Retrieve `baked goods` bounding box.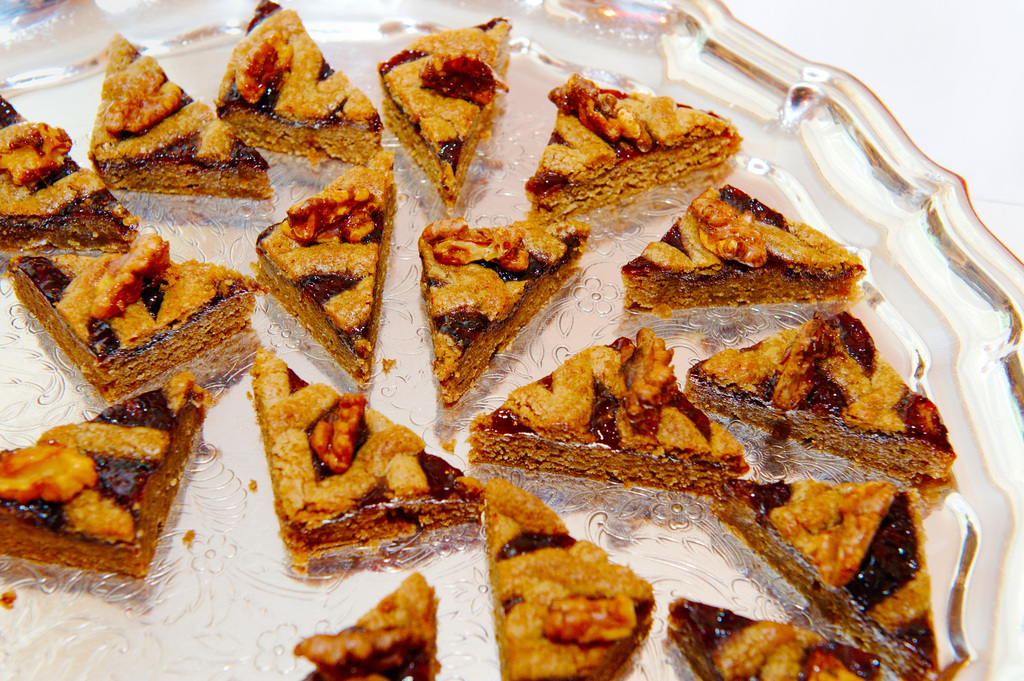
Bounding box: detection(375, 12, 516, 193).
